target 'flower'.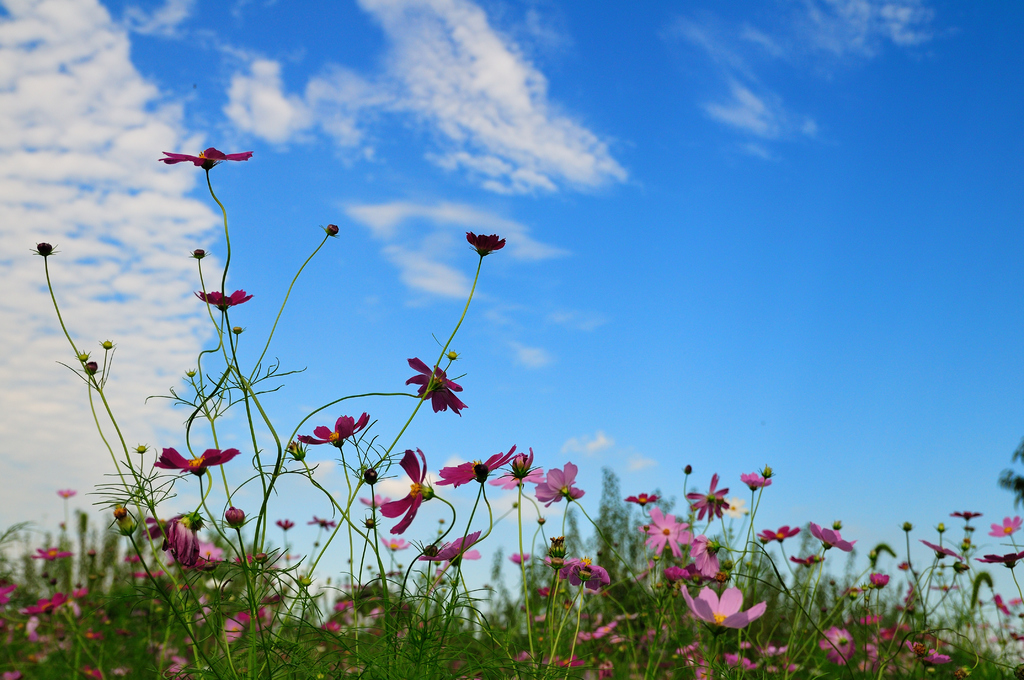
Target region: <box>694,578,772,644</box>.
